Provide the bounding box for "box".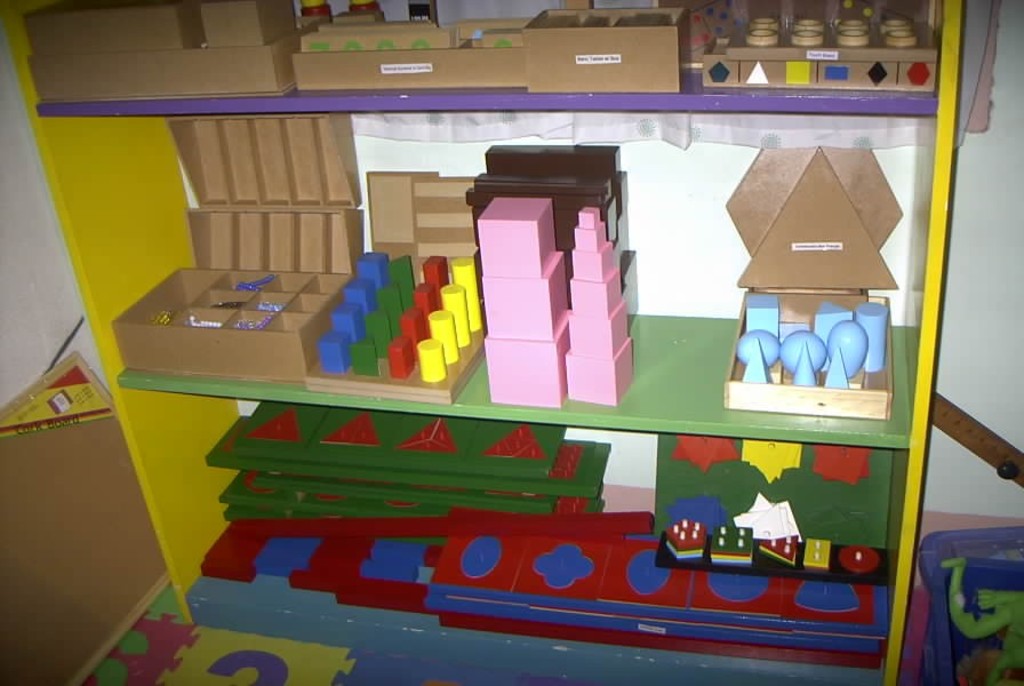
pyautogui.locateOnScreen(321, 18, 434, 34).
